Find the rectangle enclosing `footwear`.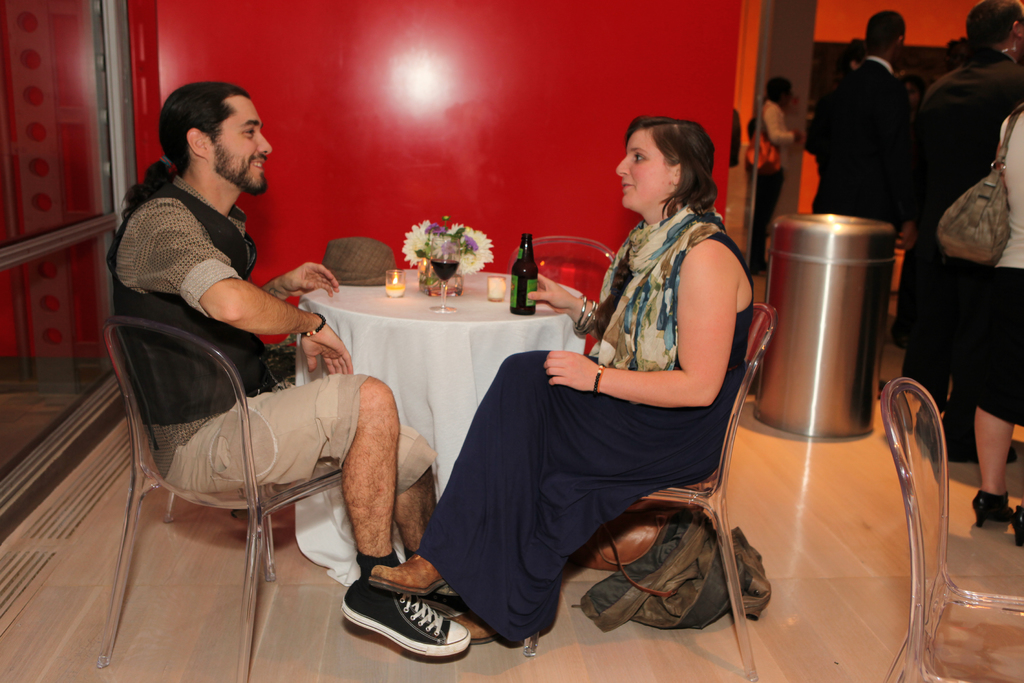
rect(372, 553, 452, 598).
